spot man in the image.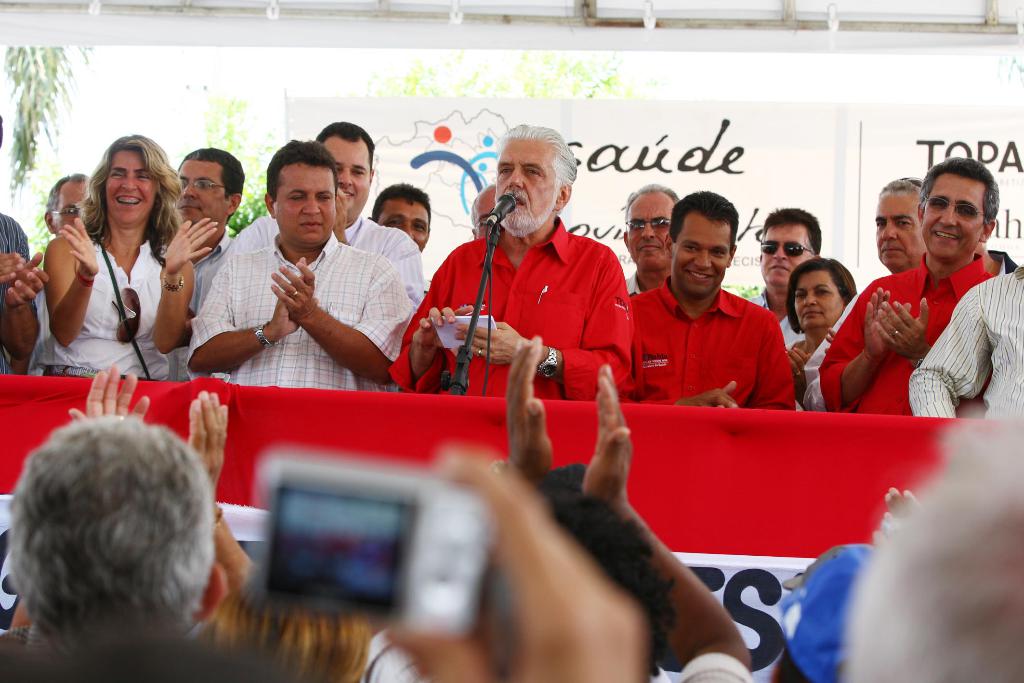
man found at (left=186, top=140, right=411, bottom=391).
